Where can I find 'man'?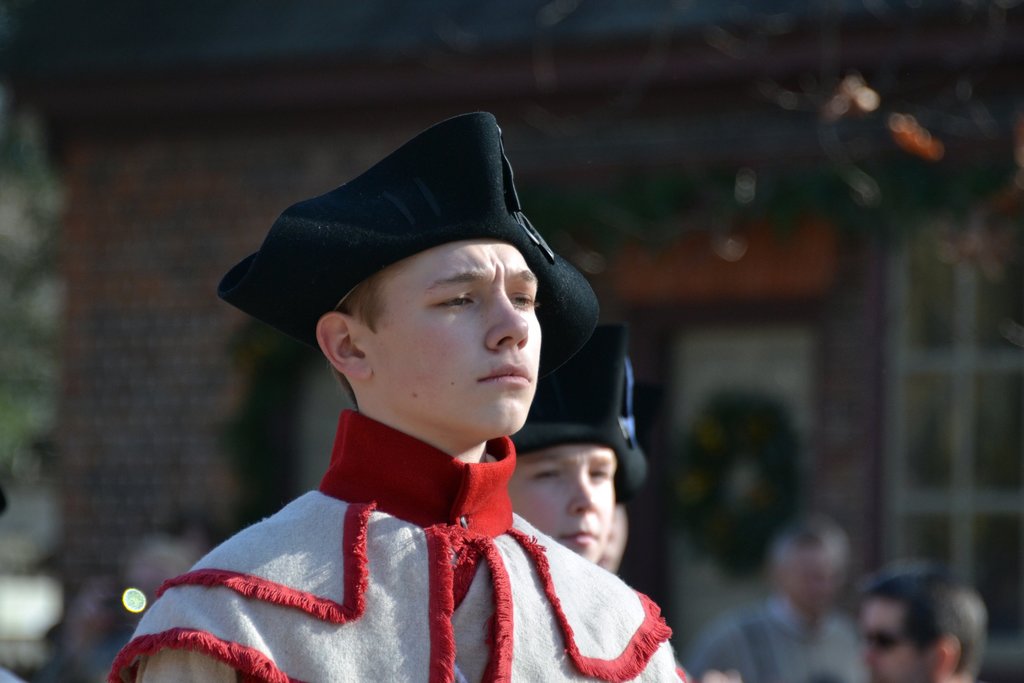
You can find it at l=107, t=107, r=692, b=682.
